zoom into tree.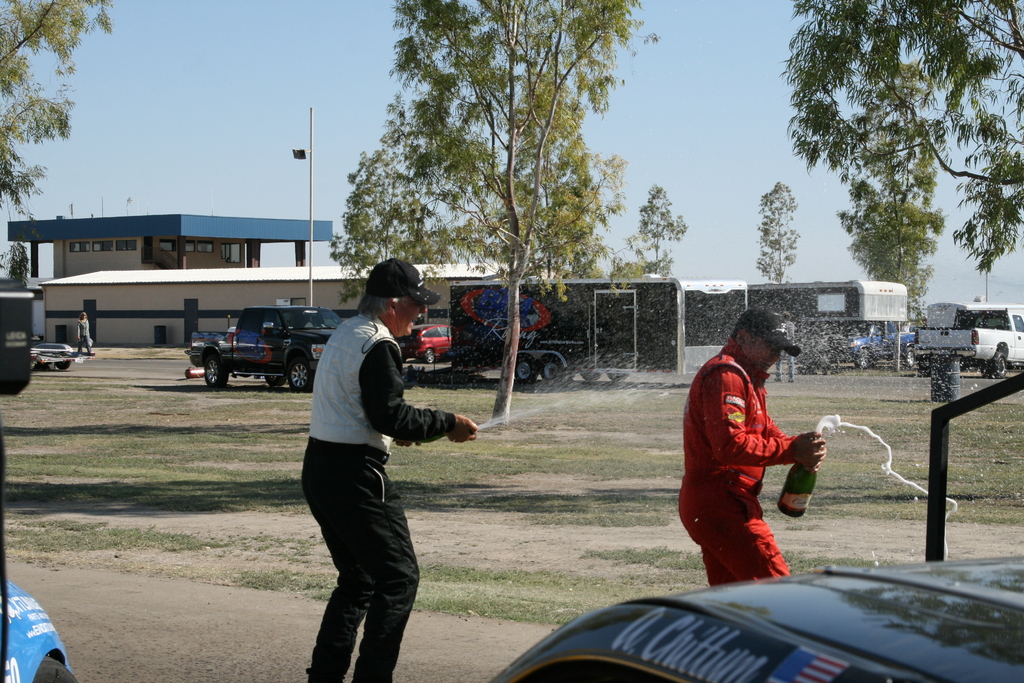
Zoom target: <box>630,186,687,273</box>.
